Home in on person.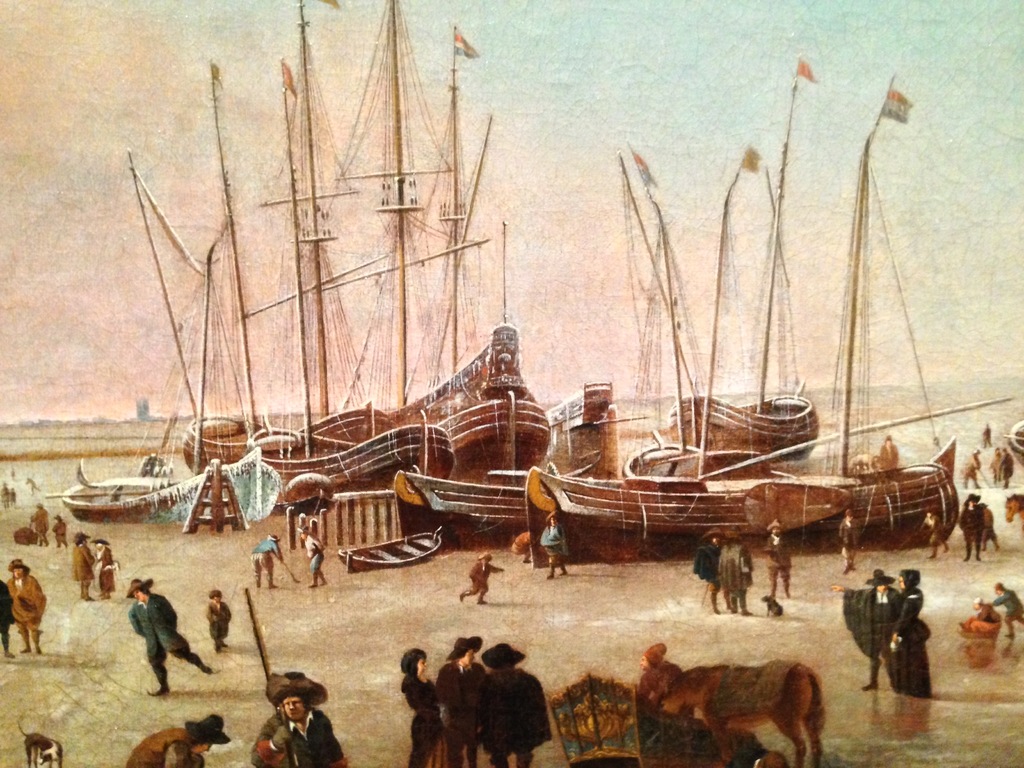
Homed in at [x1=251, y1=536, x2=282, y2=589].
